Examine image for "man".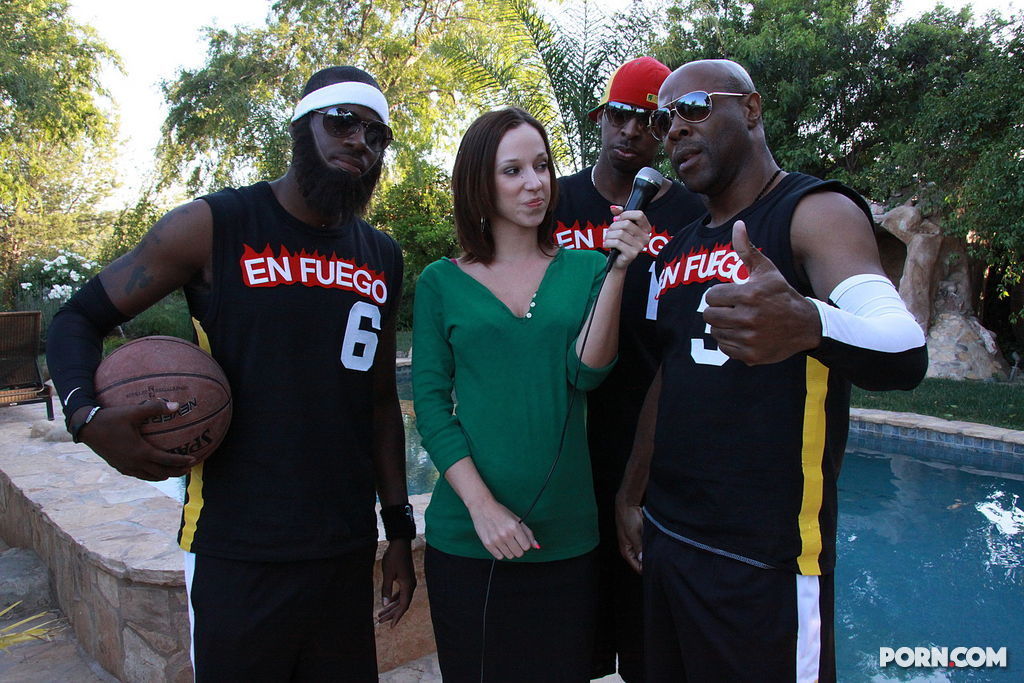
Examination result: [612, 54, 932, 682].
